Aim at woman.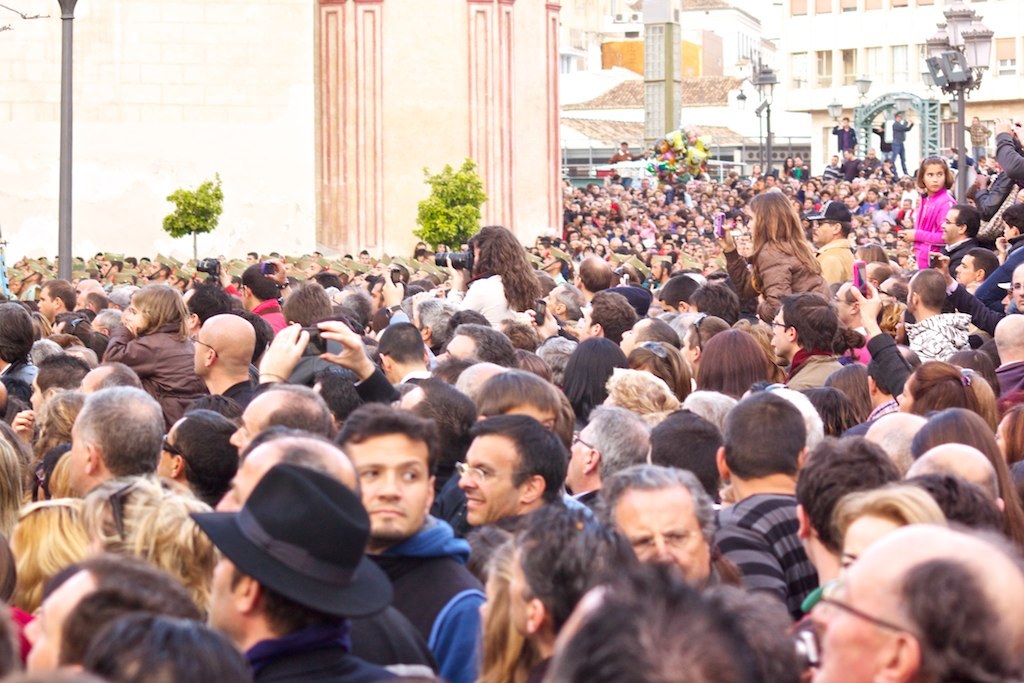
Aimed at l=745, t=189, r=832, b=325.
